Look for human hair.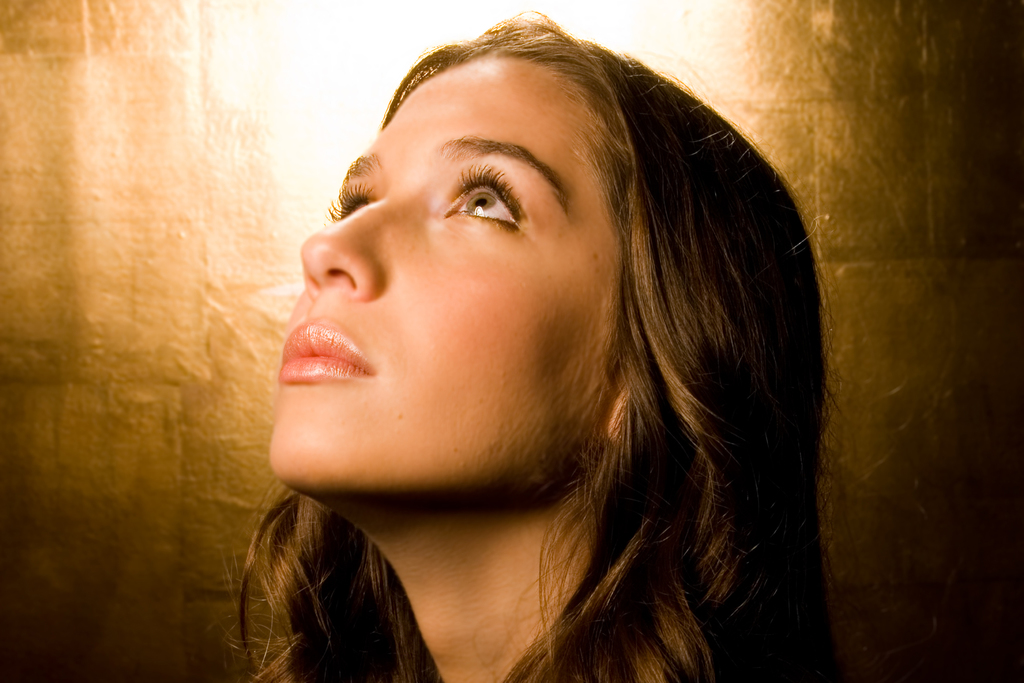
Found: 217 29 844 673.
